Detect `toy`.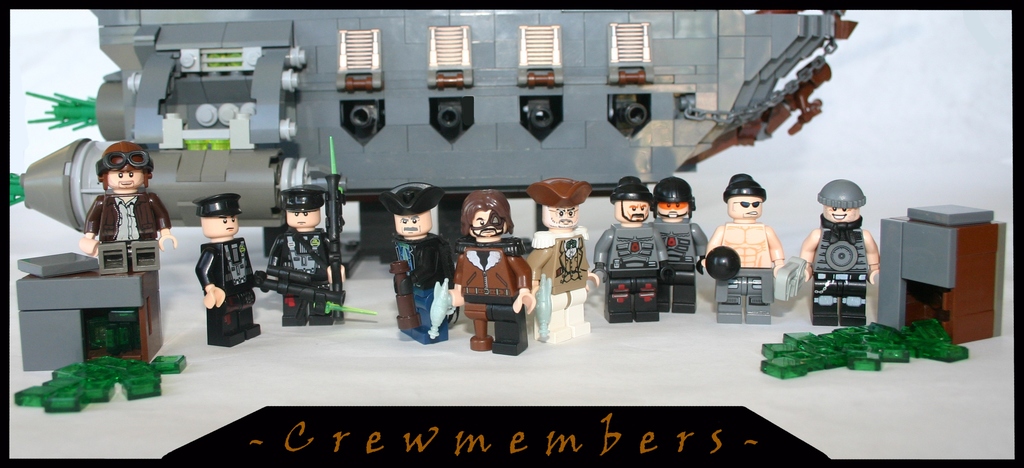
Detected at Rect(753, 301, 975, 378).
